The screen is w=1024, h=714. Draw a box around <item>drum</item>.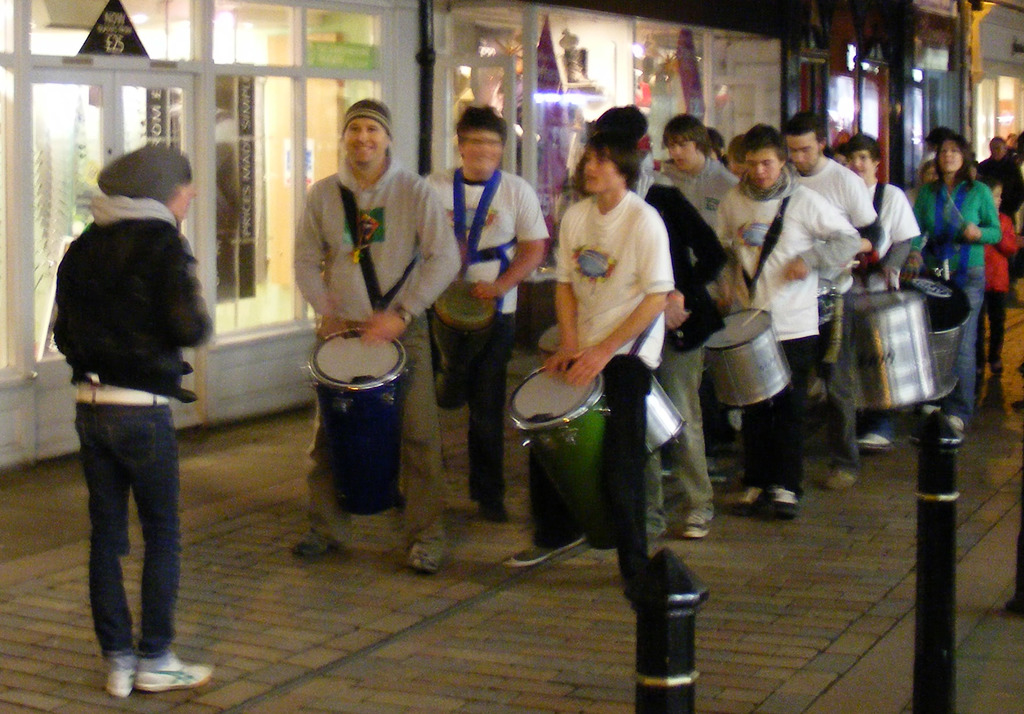
bbox=(898, 273, 977, 399).
